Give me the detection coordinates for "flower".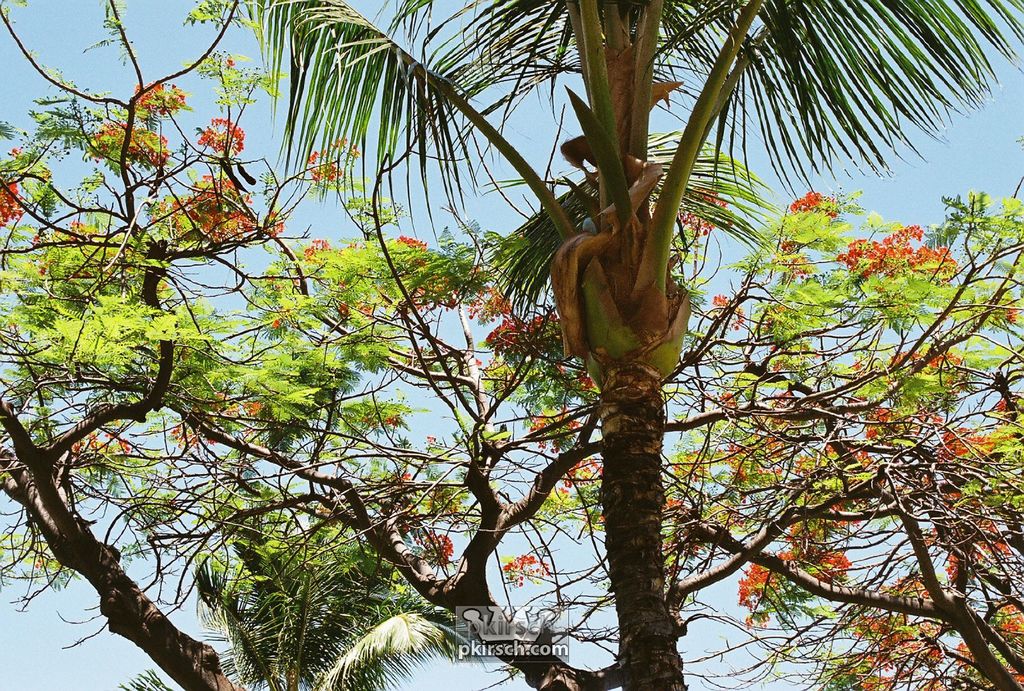
502/555/555/581.
